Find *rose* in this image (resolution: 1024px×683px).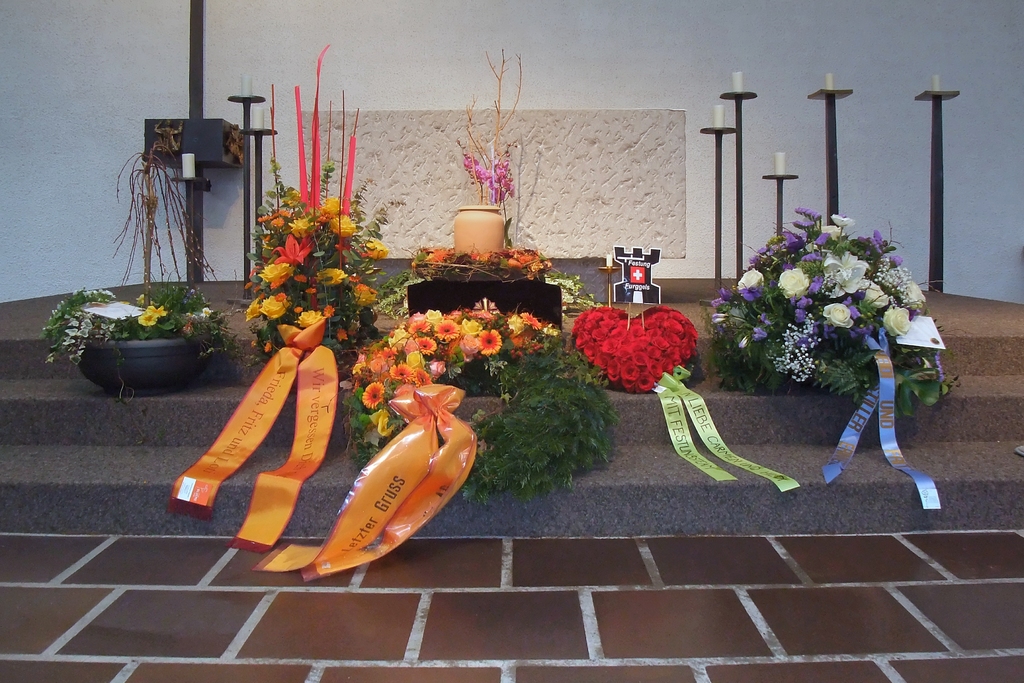
detection(286, 190, 300, 207).
